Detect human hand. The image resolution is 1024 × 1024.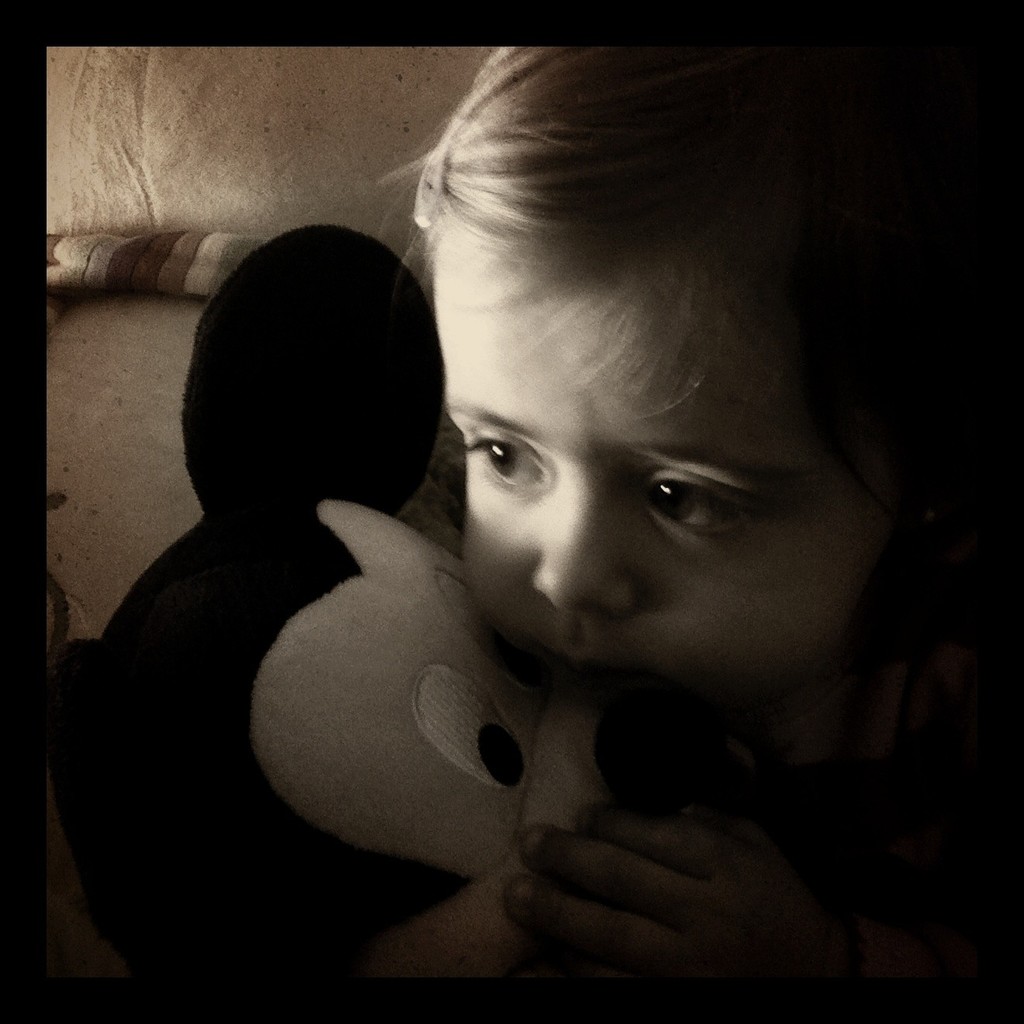
[486,757,847,972].
